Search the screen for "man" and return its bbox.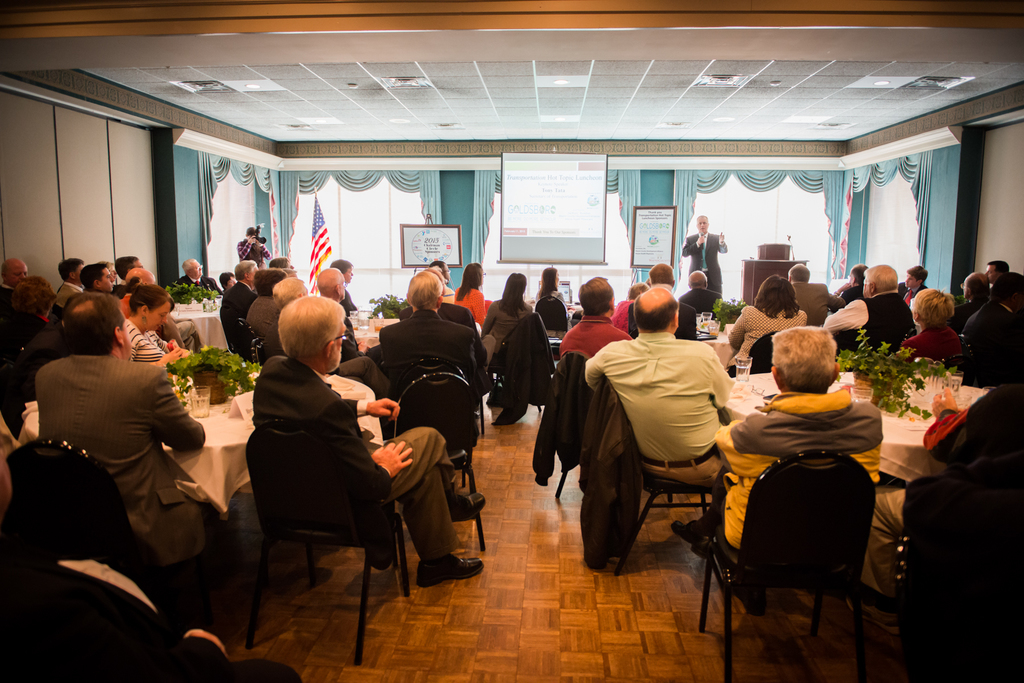
Found: [left=221, top=262, right=258, bottom=336].
